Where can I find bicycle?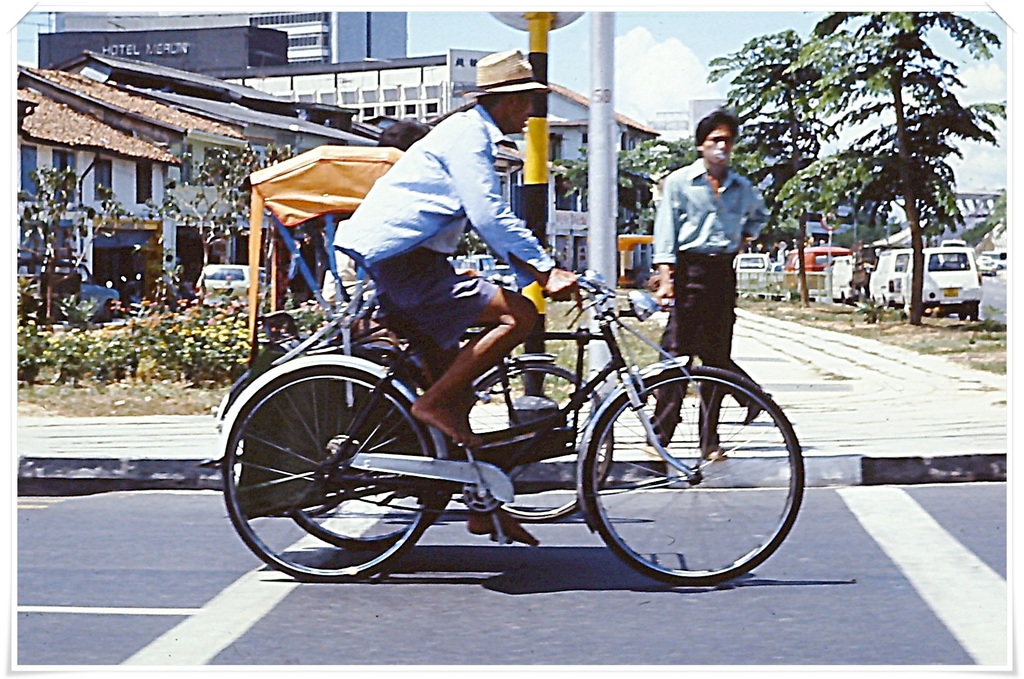
You can find it at 197/264/812/588.
